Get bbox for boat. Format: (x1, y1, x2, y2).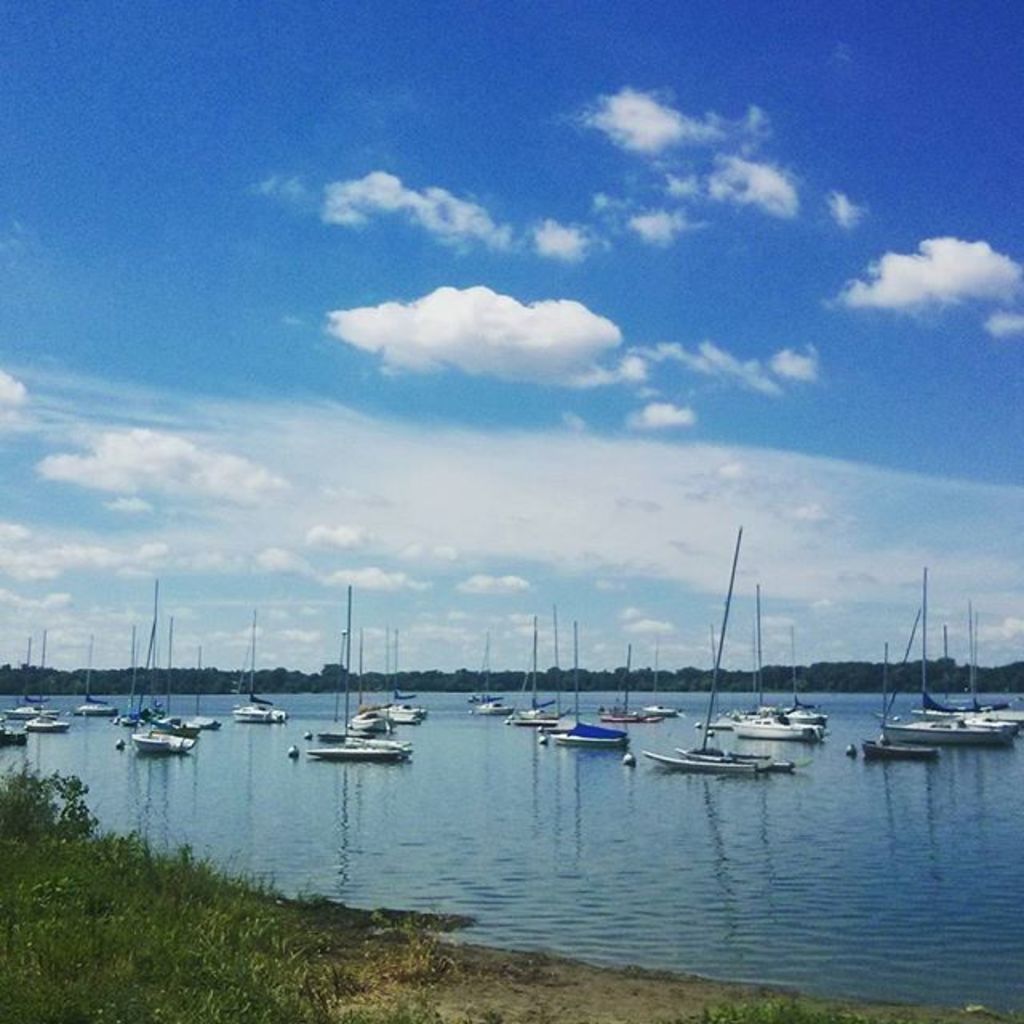
(326, 702, 392, 734).
